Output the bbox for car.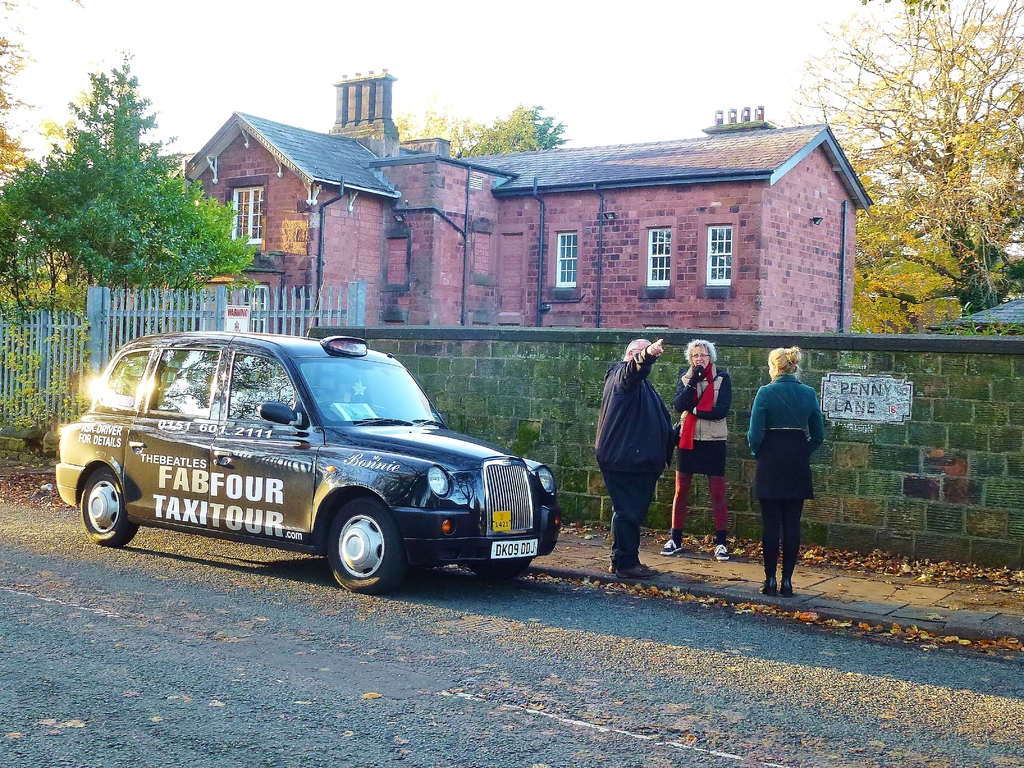
[73,331,559,593].
